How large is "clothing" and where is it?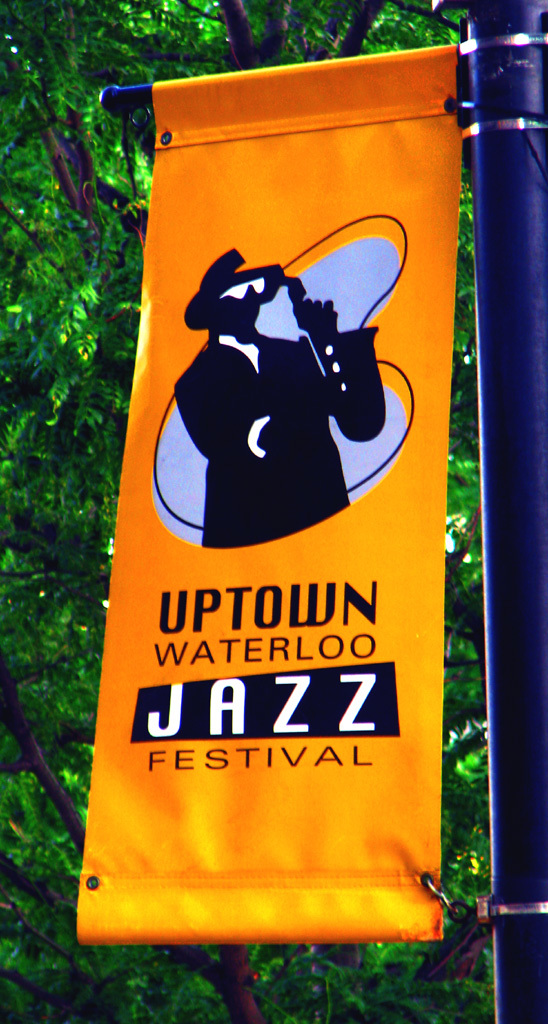
Bounding box: x1=171 y1=331 x2=350 y2=545.
